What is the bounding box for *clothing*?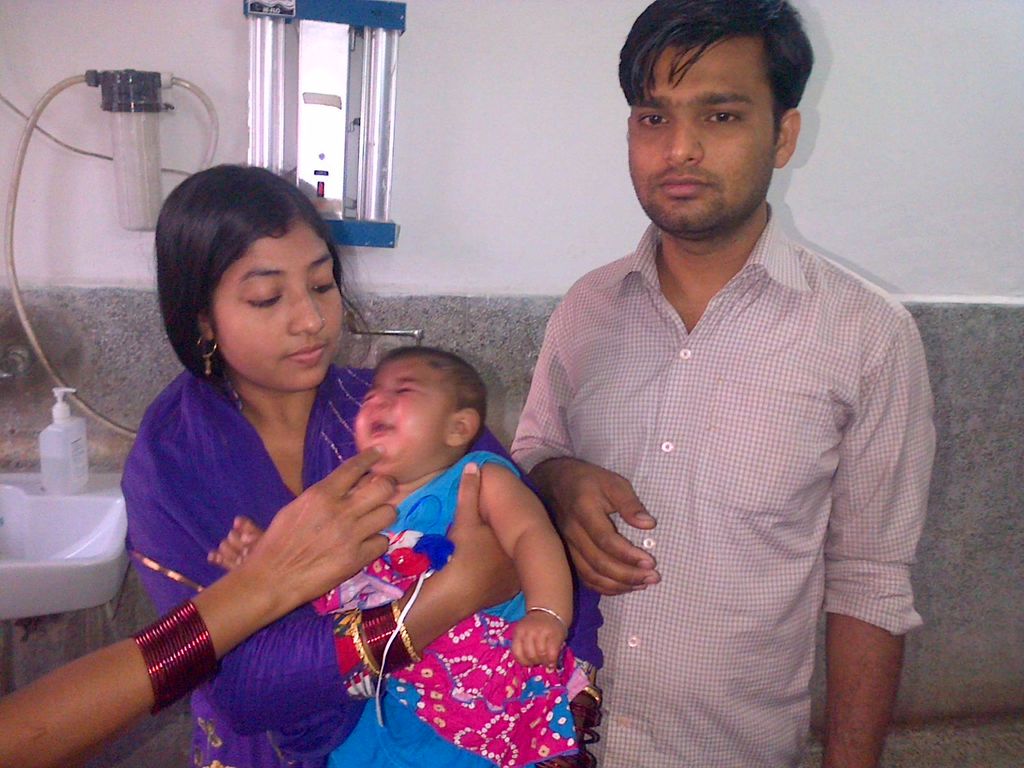
Rect(516, 193, 936, 735).
